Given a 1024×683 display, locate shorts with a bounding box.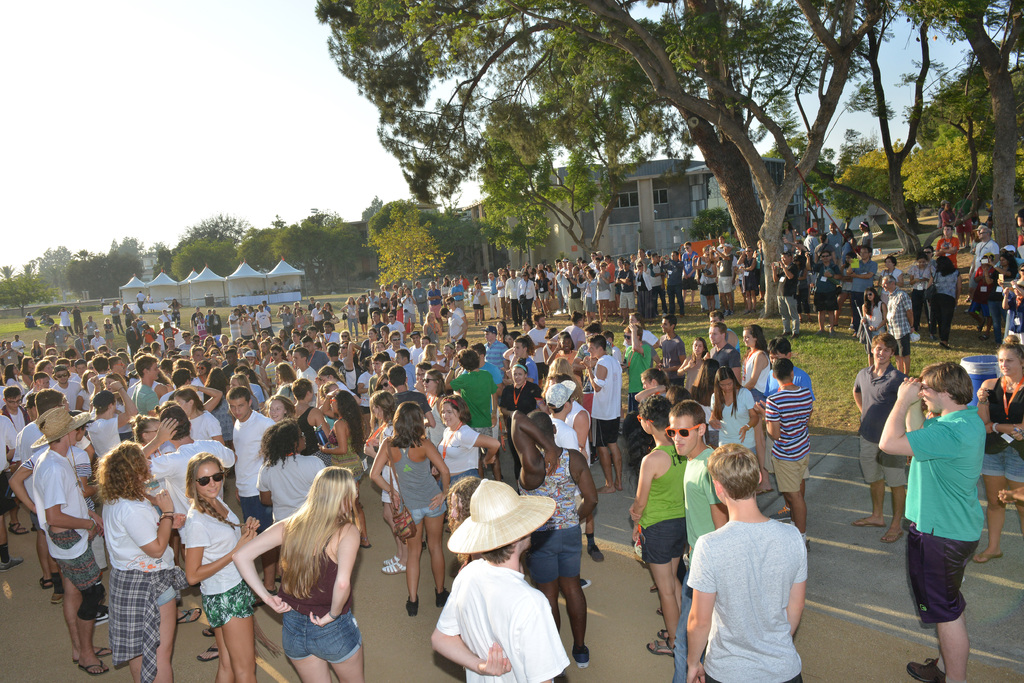
Located: (598, 287, 609, 299).
